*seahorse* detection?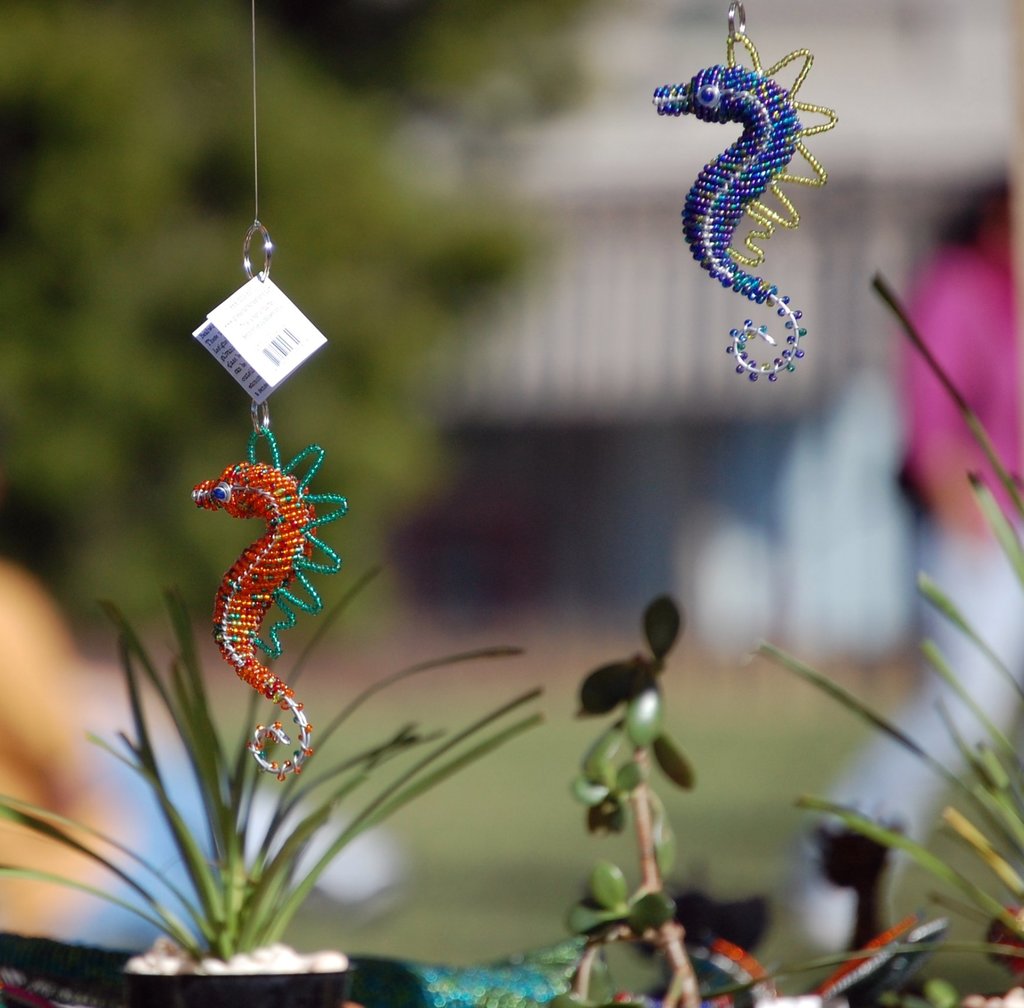
<region>649, 0, 843, 390</region>
